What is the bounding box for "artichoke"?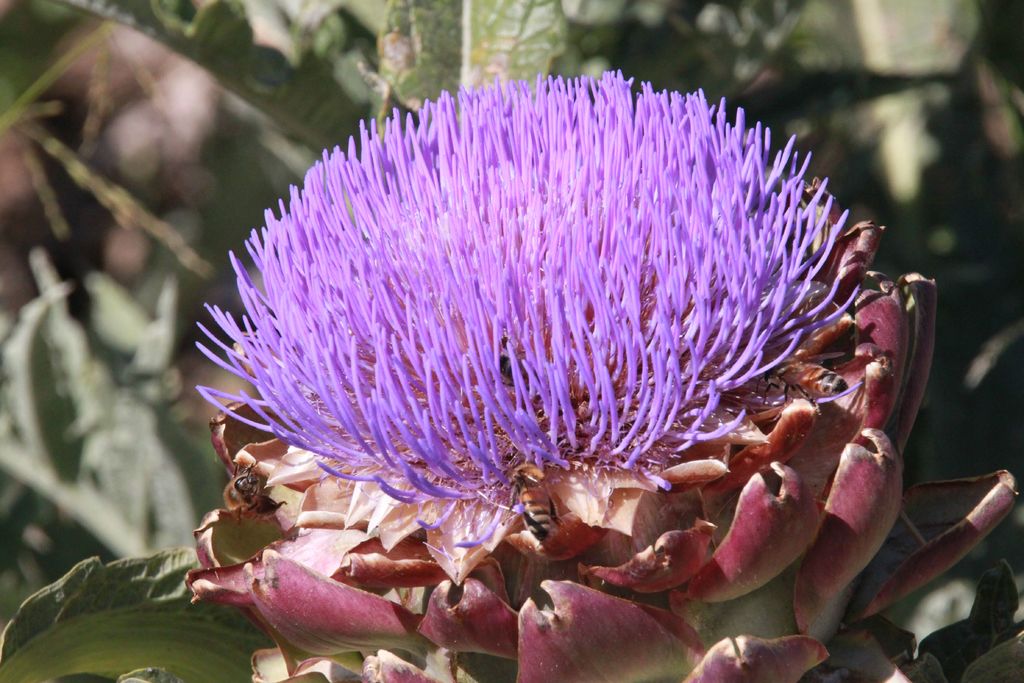
bbox(186, 64, 1016, 682).
